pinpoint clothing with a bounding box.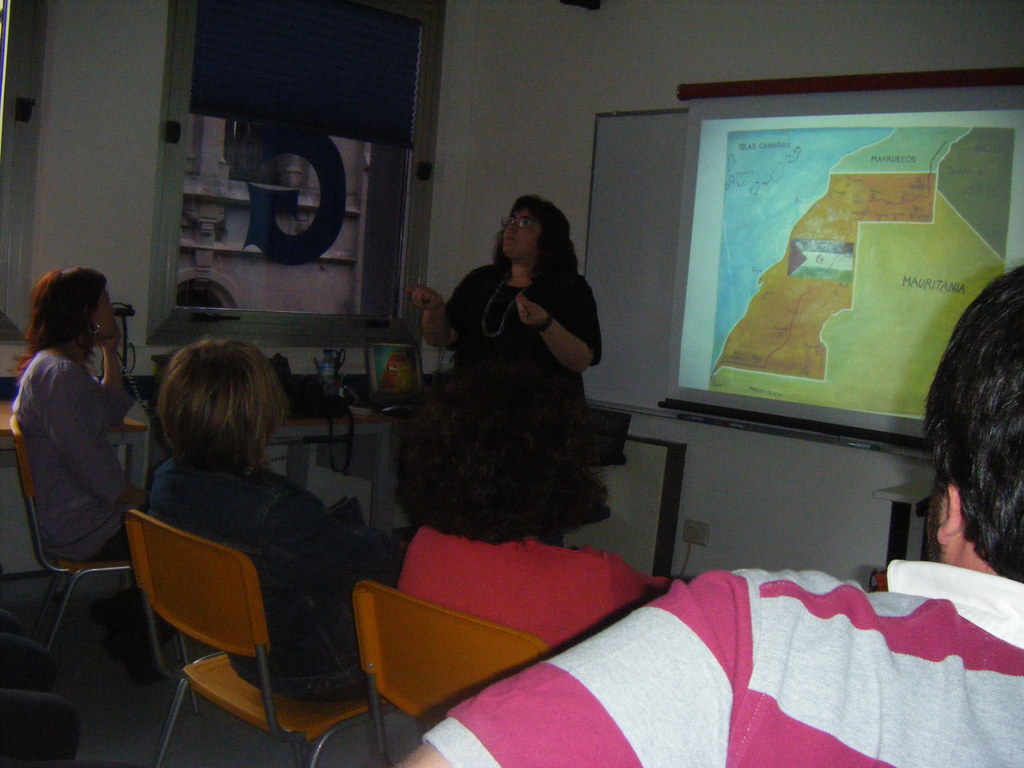
x1=420 y1=555 x2=1023 y2=767.
